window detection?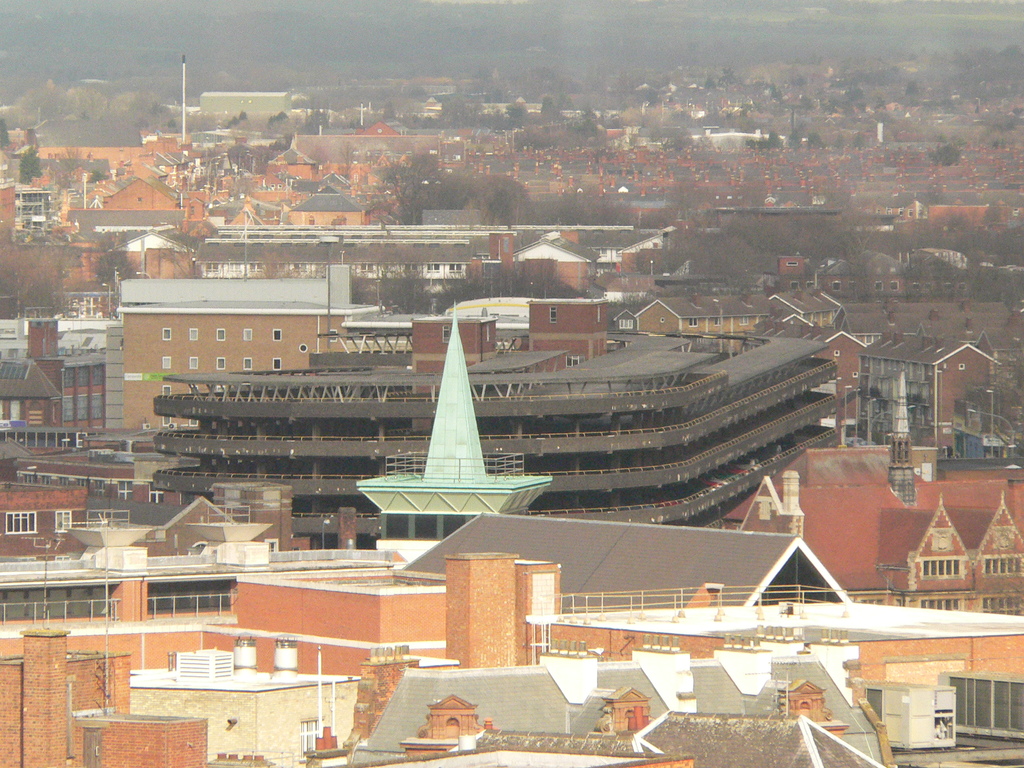
165/415/170/422
